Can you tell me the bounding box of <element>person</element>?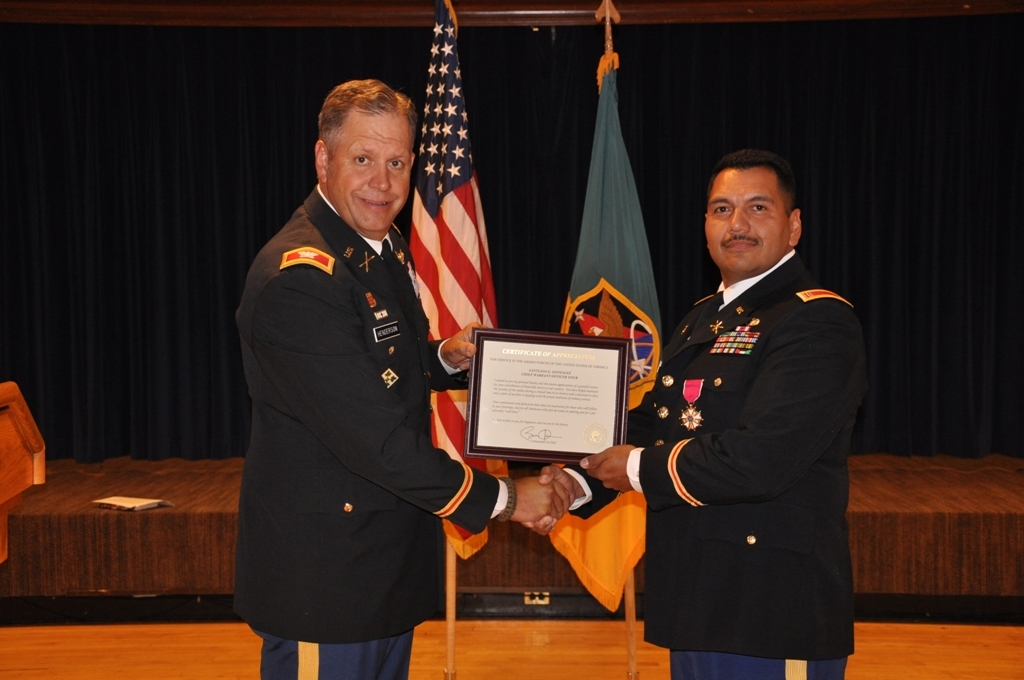
detection(232, 77, 572, 679).
